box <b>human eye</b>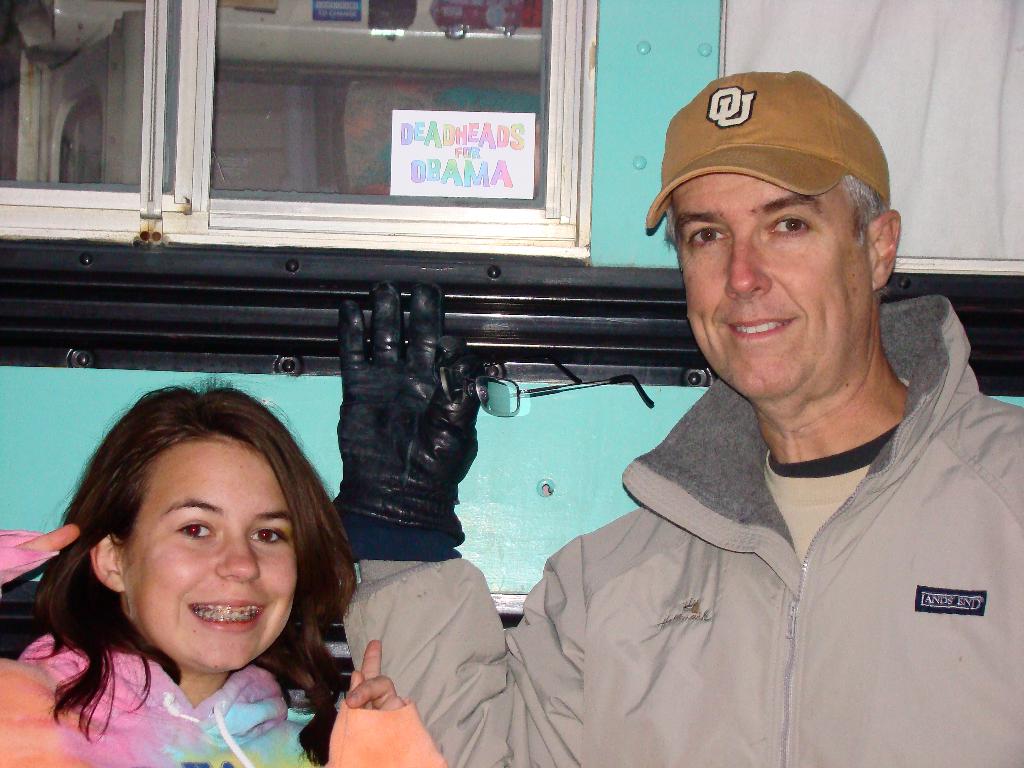
bbox=[765, 213, 813, 241]
